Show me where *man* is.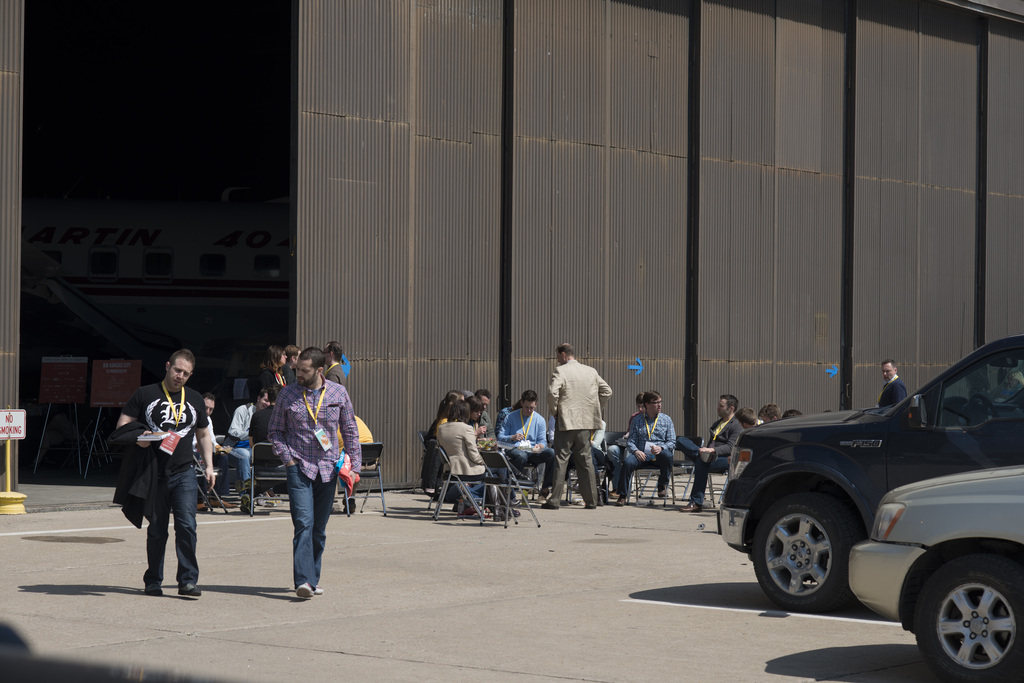
*man* is at box(876, 356, 907, 412).
